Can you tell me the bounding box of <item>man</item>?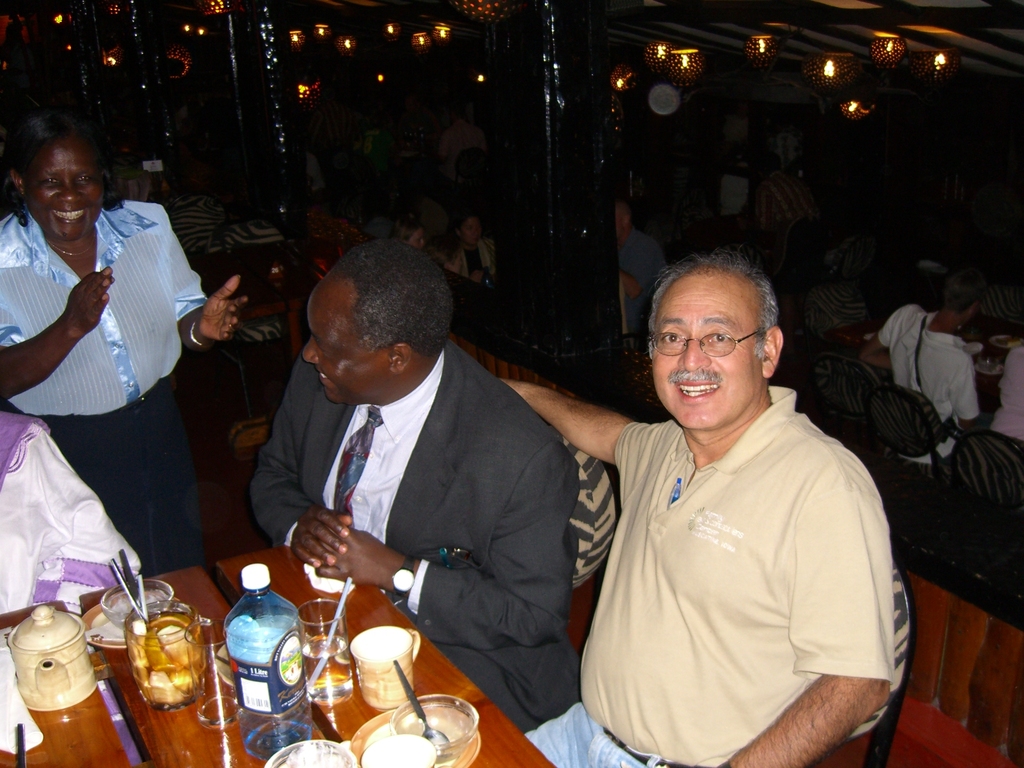
box(614, 204, 668, 336).
